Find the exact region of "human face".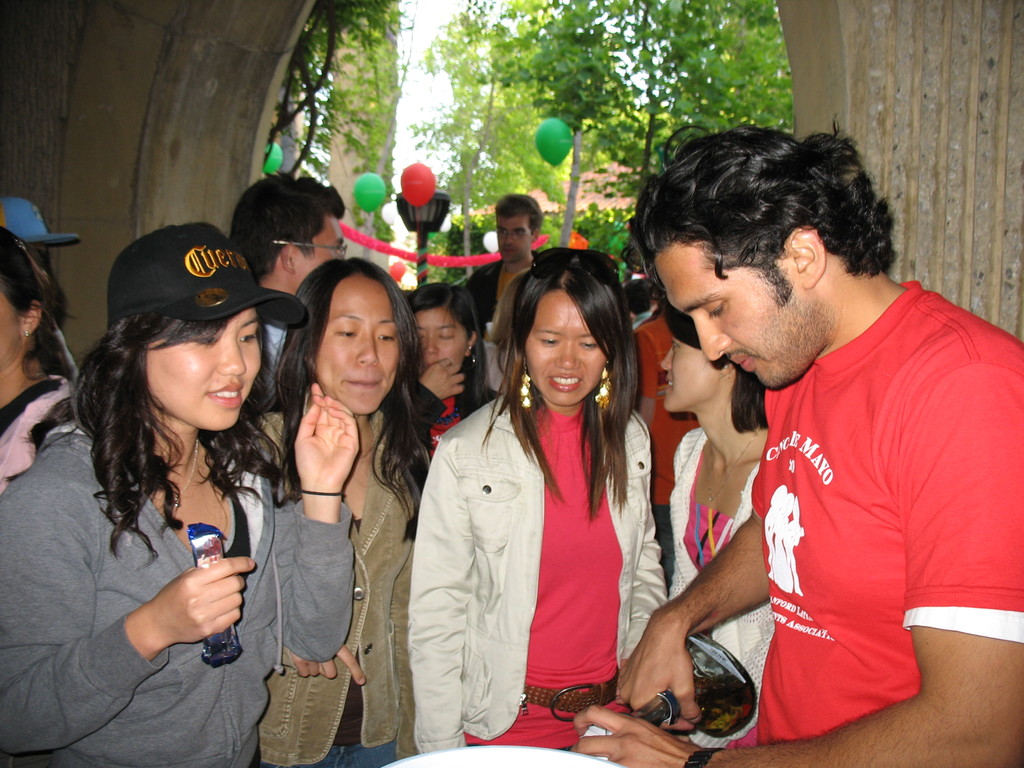
Exact region: Rect(317, 276, 401, 417).
